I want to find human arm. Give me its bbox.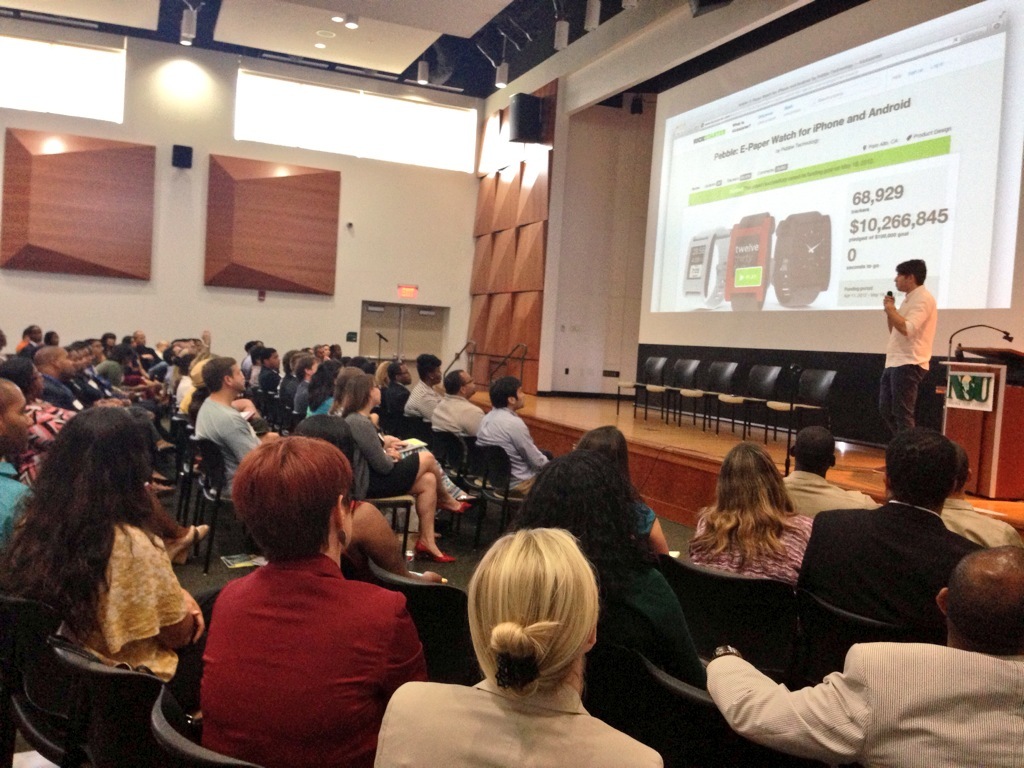
bbox=[180, 583, 206, 642].
